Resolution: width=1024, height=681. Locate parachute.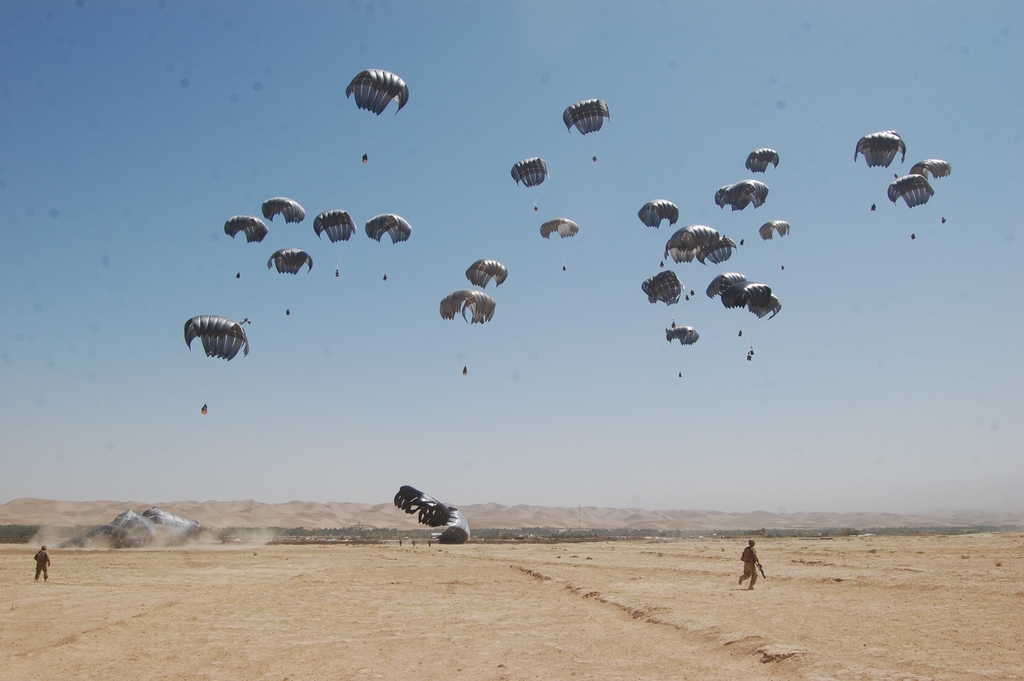
l=704, t=272, r=748, b=333.
